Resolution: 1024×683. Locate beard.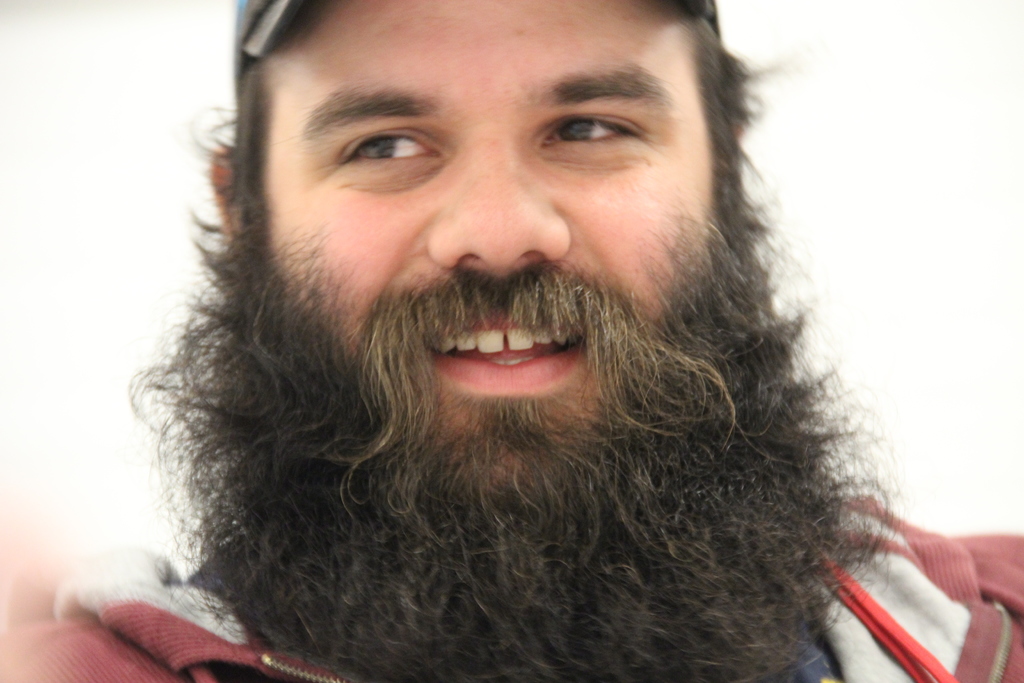
crop(124, 195, 899, 682).
